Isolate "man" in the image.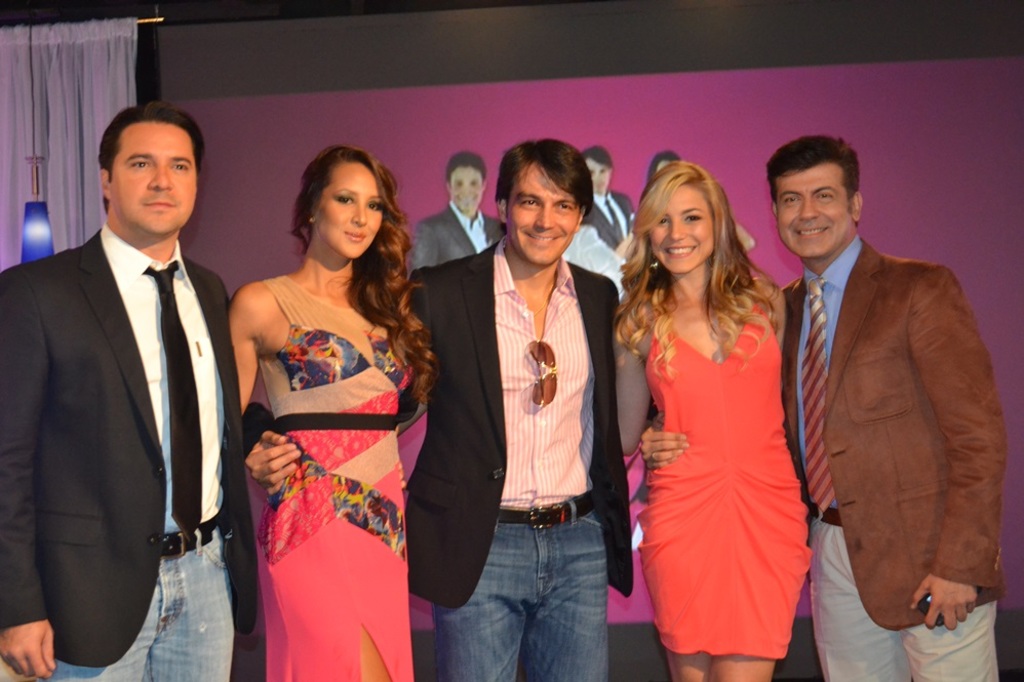
Isolated region: [left=588, top=146, right=638, bottom=248].
